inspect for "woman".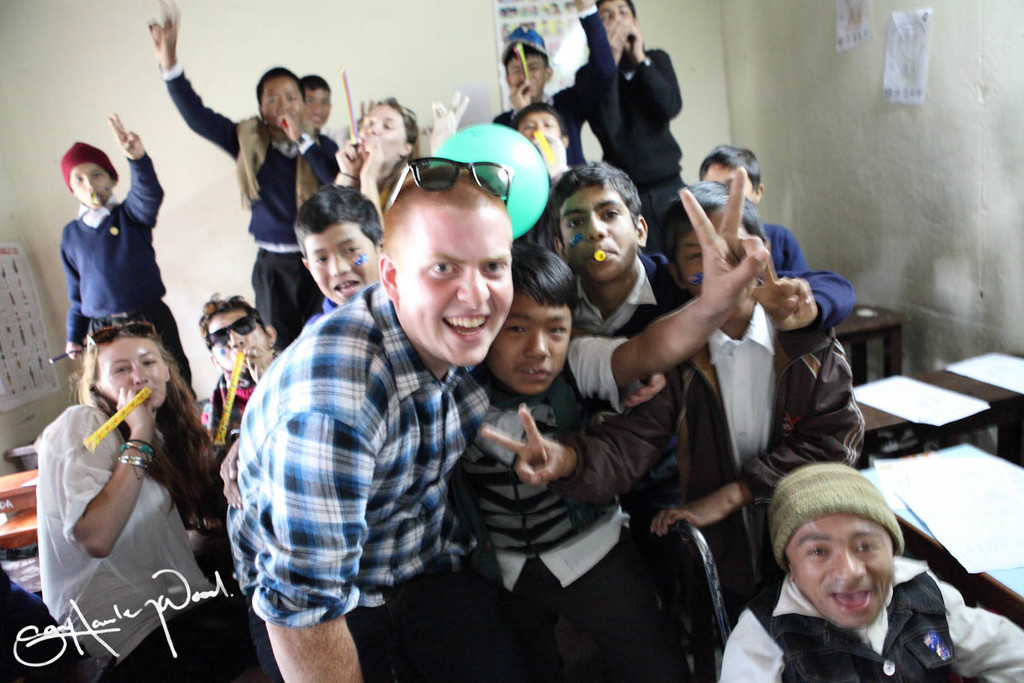
Inspection: {"left": 29, "top": 266, "right": 225, "bottom": 662}.
